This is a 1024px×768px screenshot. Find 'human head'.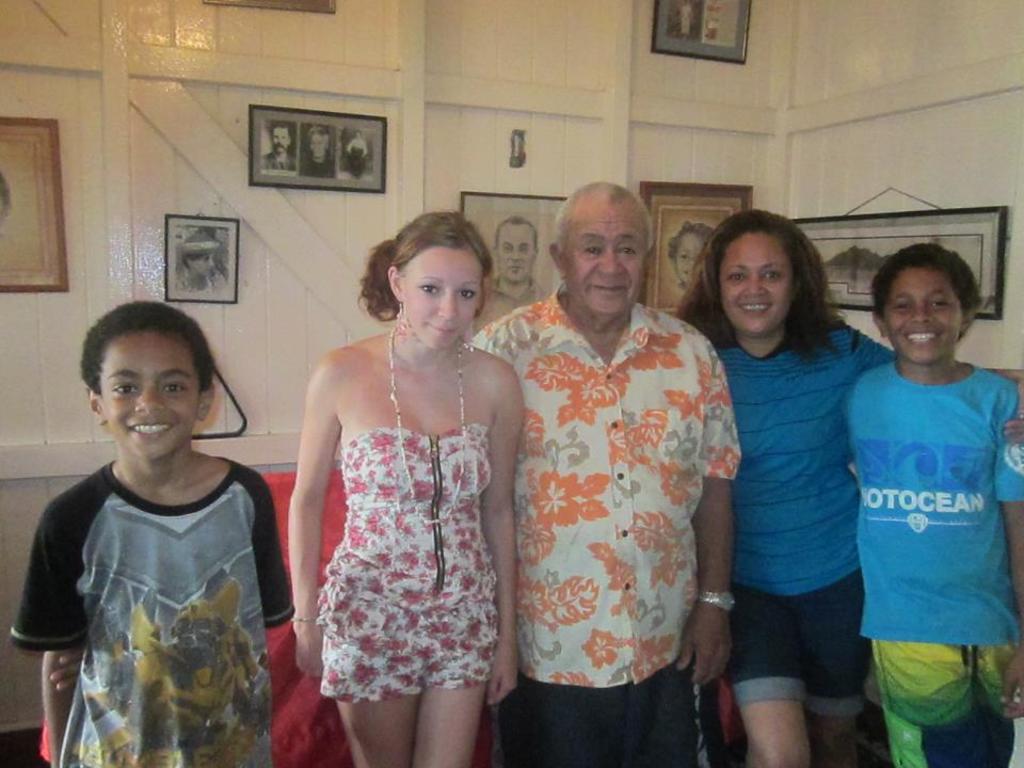
Bounding box: <bbox>306, 127, 326, 163</bbox>.
